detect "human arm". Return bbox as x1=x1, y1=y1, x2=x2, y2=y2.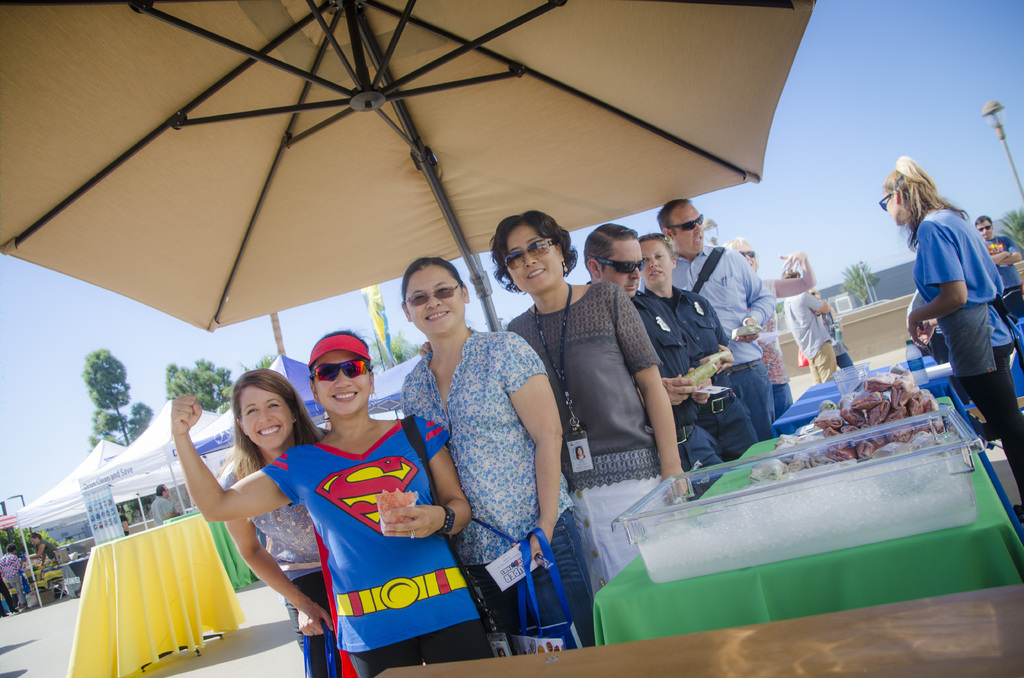
x1=29, y1=544, x2=47, y2=561.
